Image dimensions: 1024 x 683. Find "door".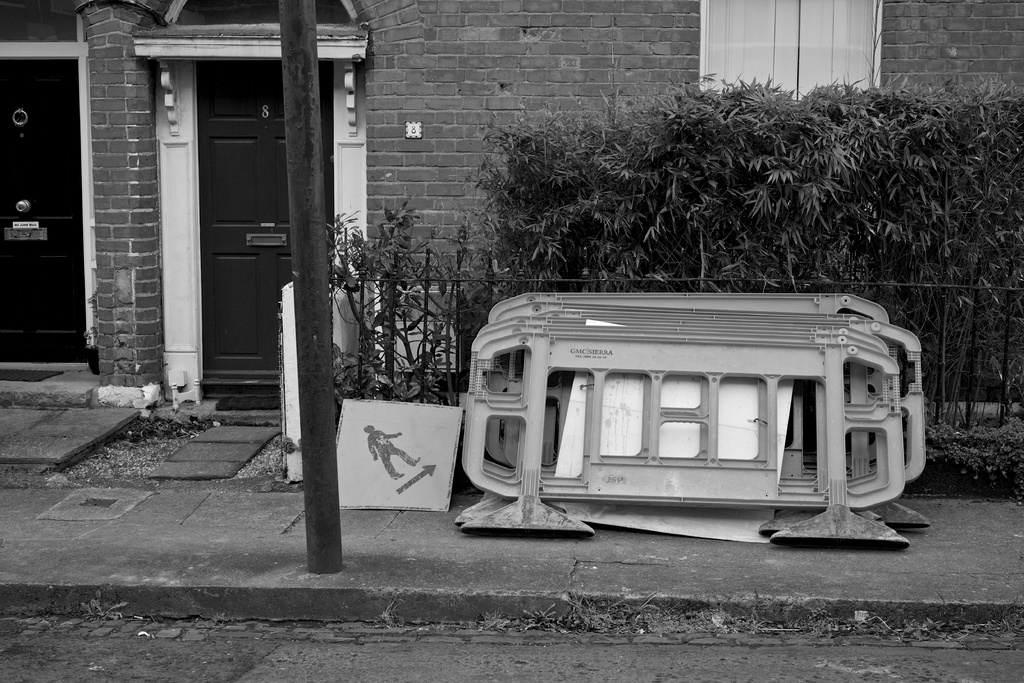
(x1=1, y1=58, x2=87, y2=362).
